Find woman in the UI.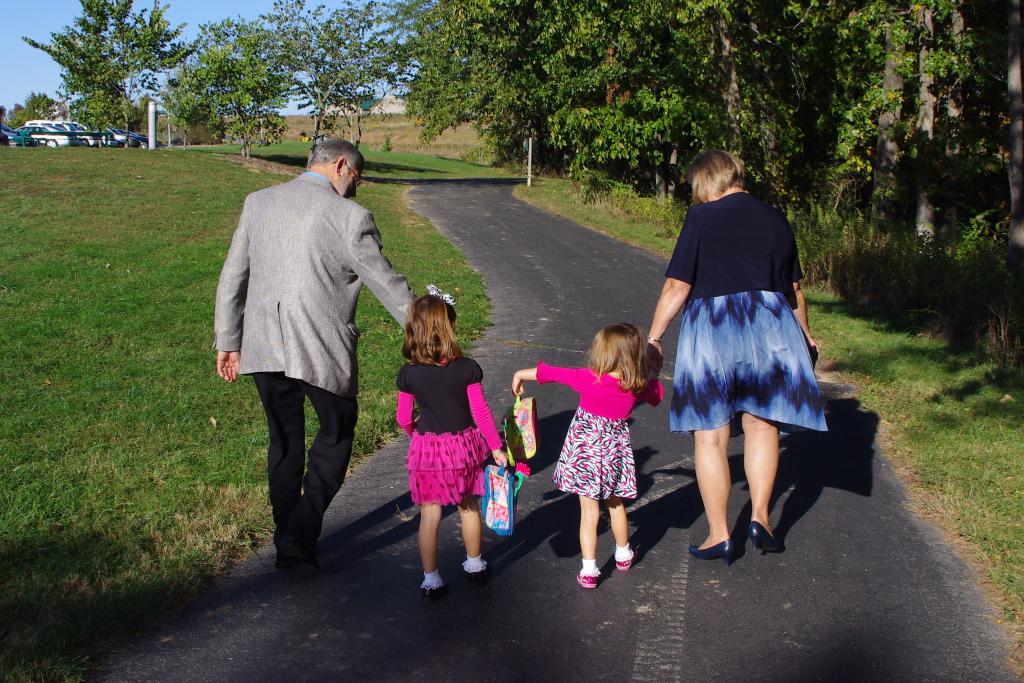
UI element at region(652, 164, 838, 535).
